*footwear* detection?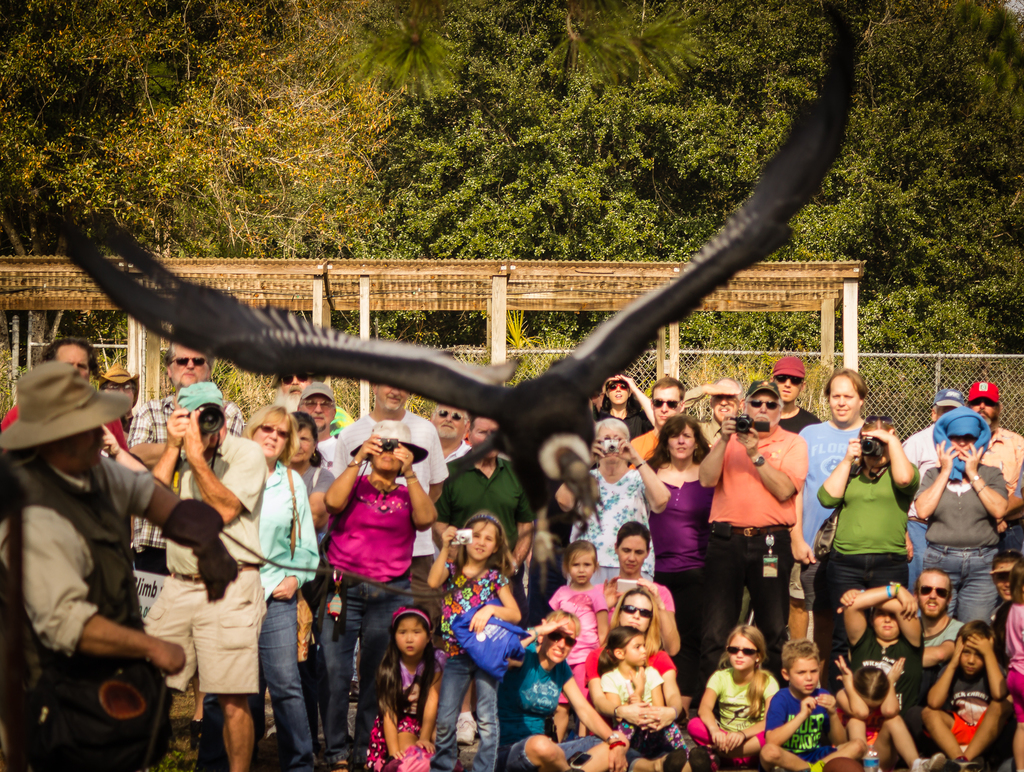
x1=687 y1=744 x2=714 y2=771
